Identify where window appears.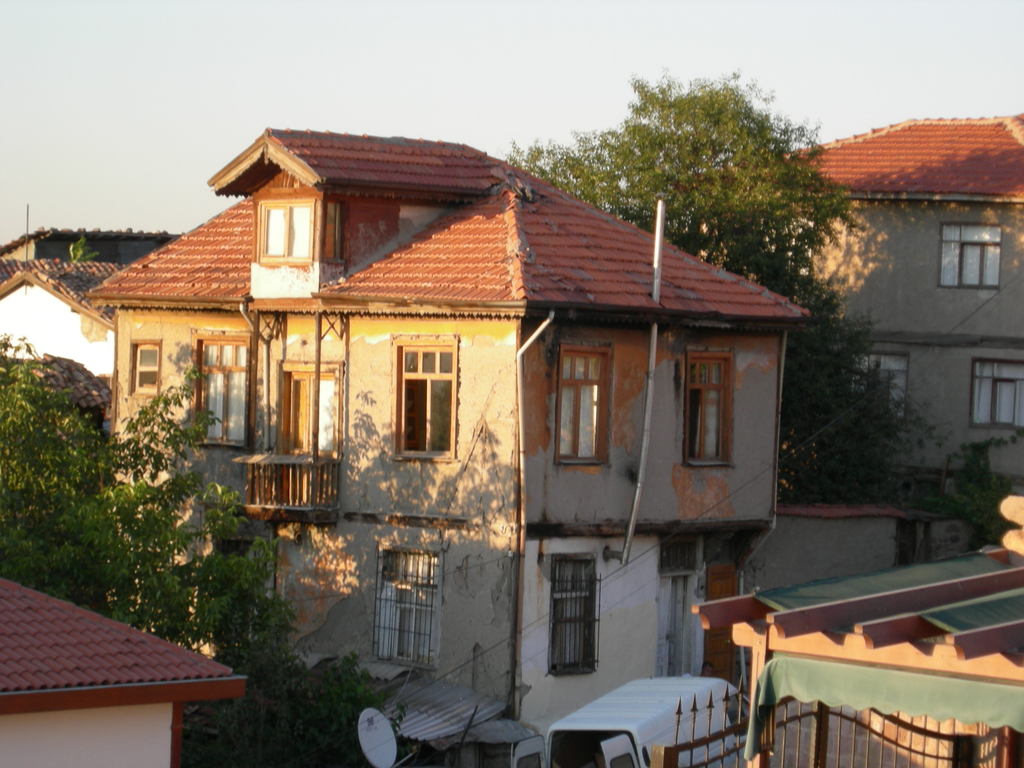
Appears at region(682, 352, 731, 468).
